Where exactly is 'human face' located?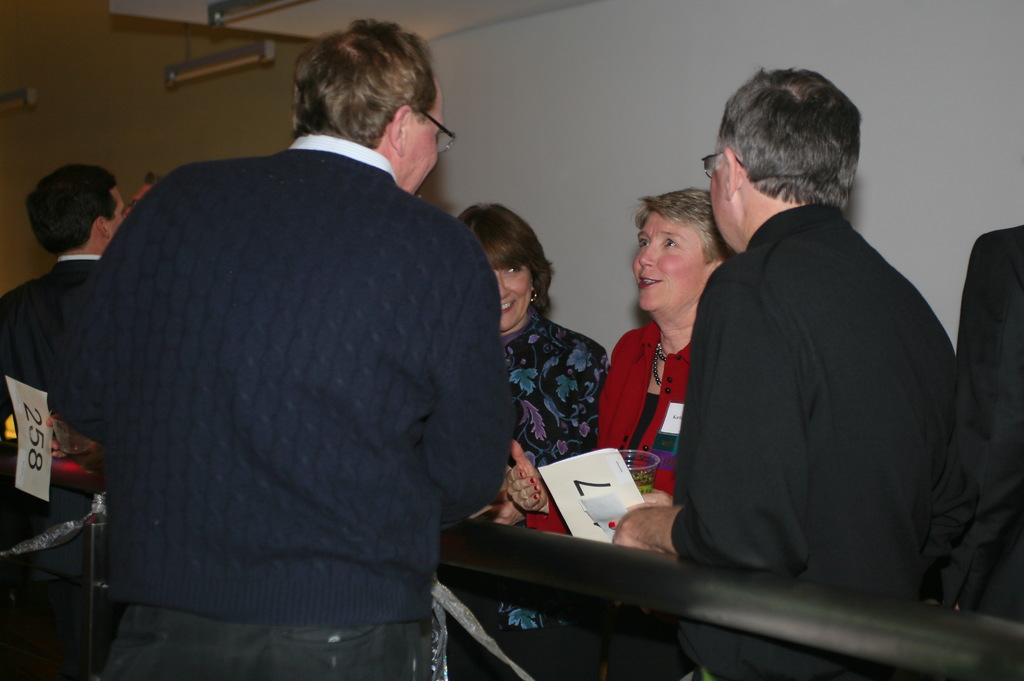
Its bounding box is [left=110, top=185, right=124, bottom=234].
